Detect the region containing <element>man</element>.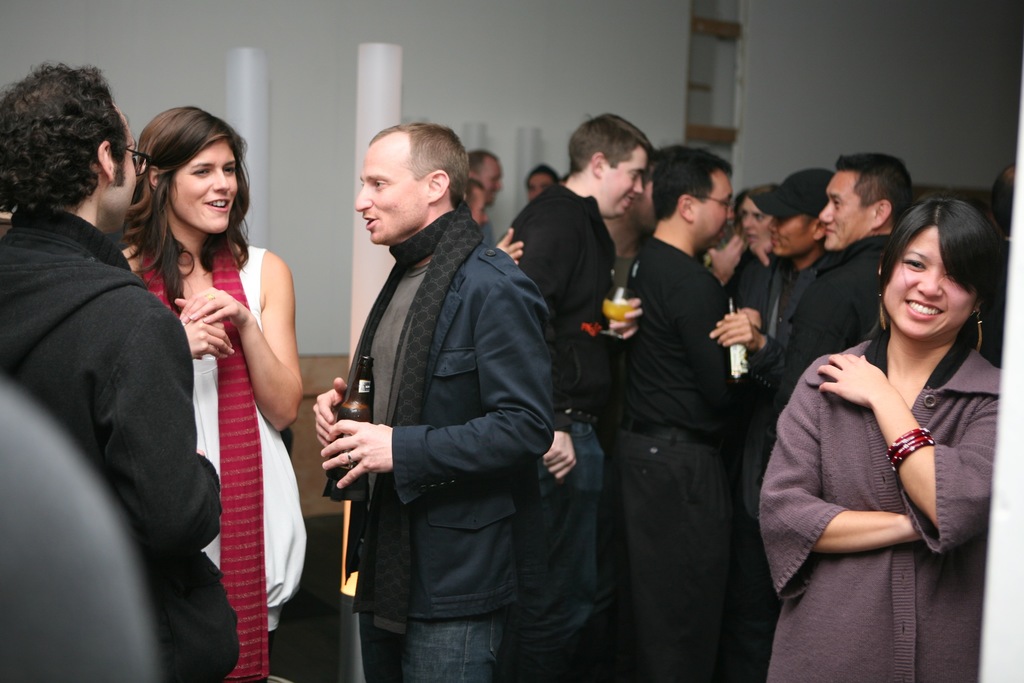
(499,101,668,682).
